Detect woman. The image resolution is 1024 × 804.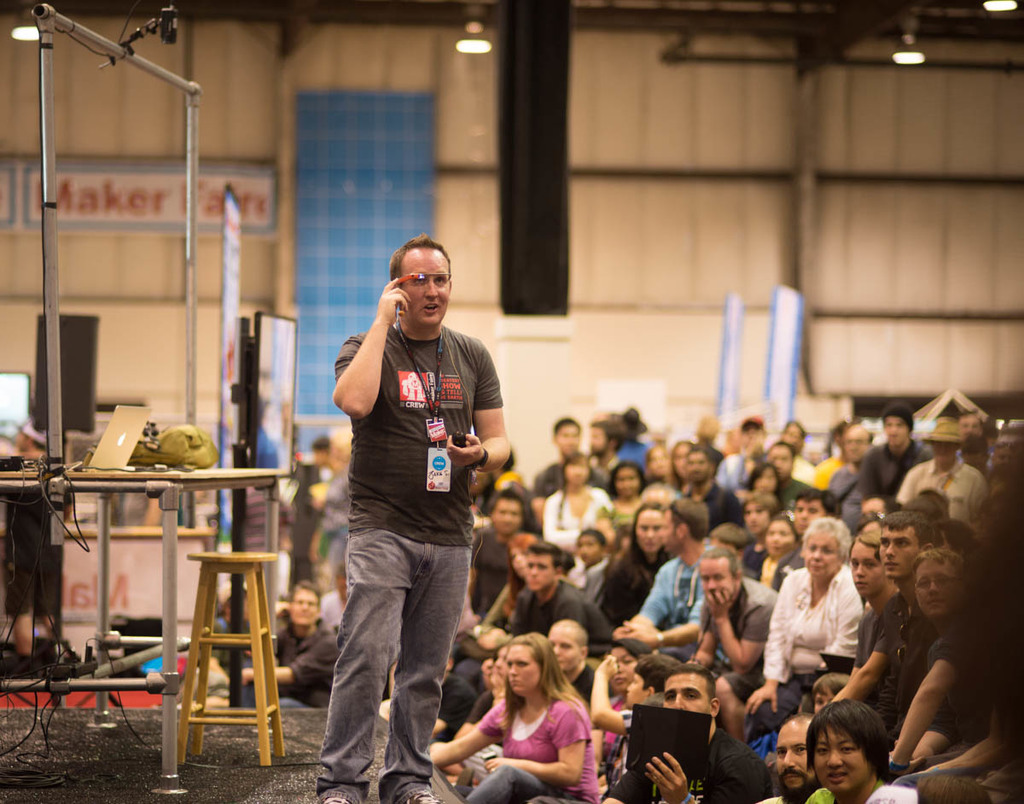
(744, 519, 864, 740).
